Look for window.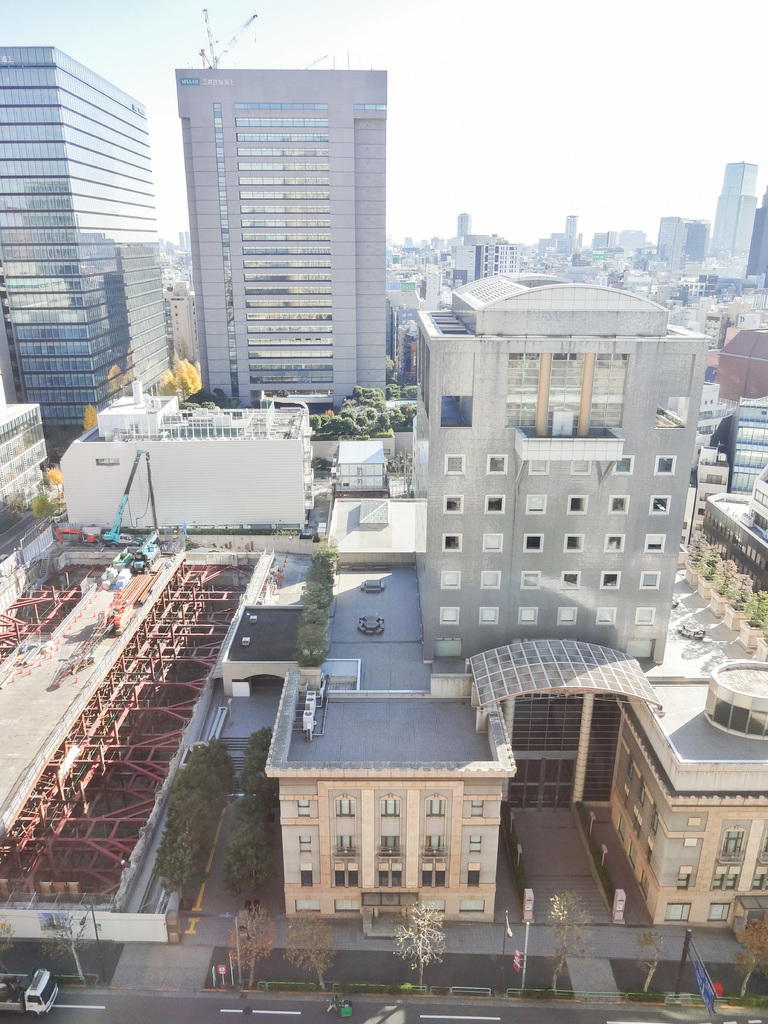
Found: box=[478, 567, 499, 588].
